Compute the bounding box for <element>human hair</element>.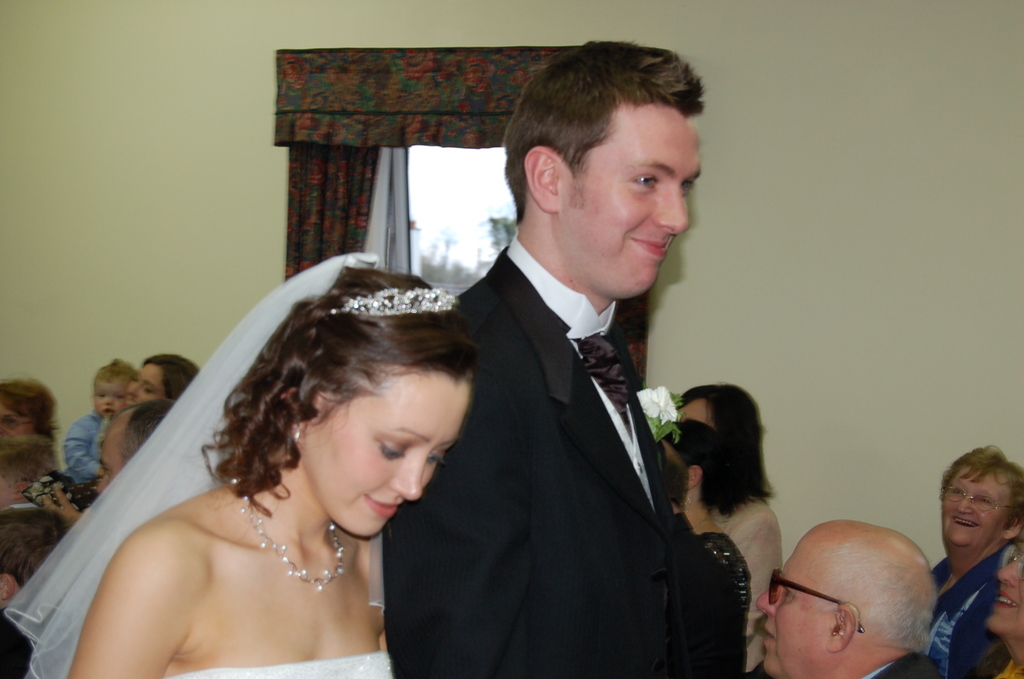
{"x1": 936, "y1": 444, "x2": 1023, "y2": 534}.
